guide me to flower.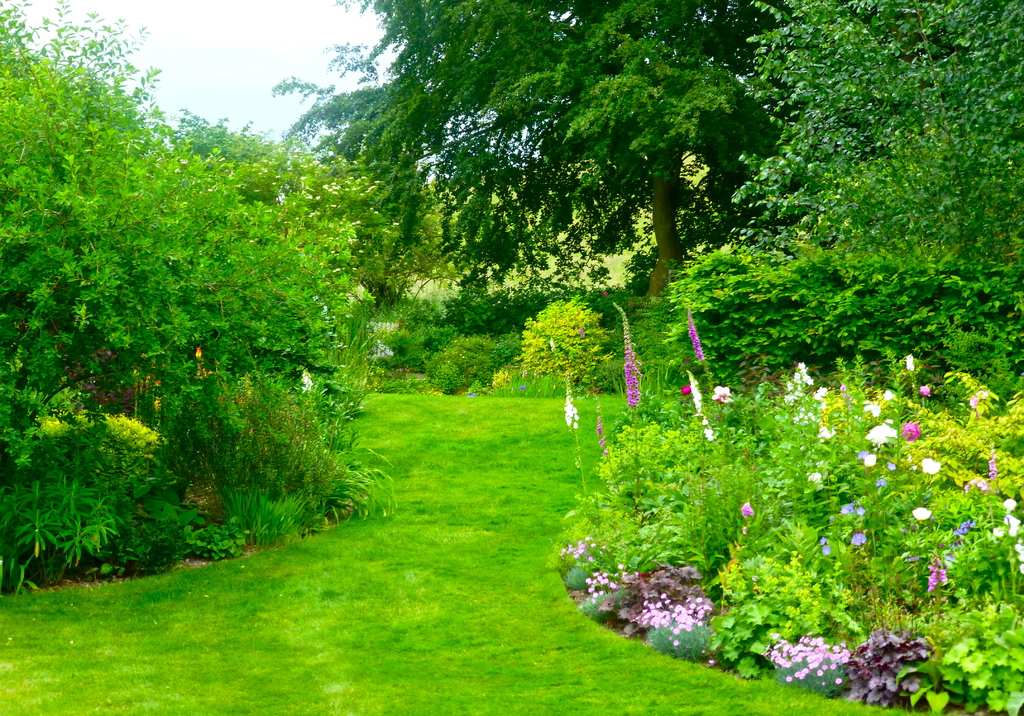
Guidance: box(968, 473, 986, 497).
